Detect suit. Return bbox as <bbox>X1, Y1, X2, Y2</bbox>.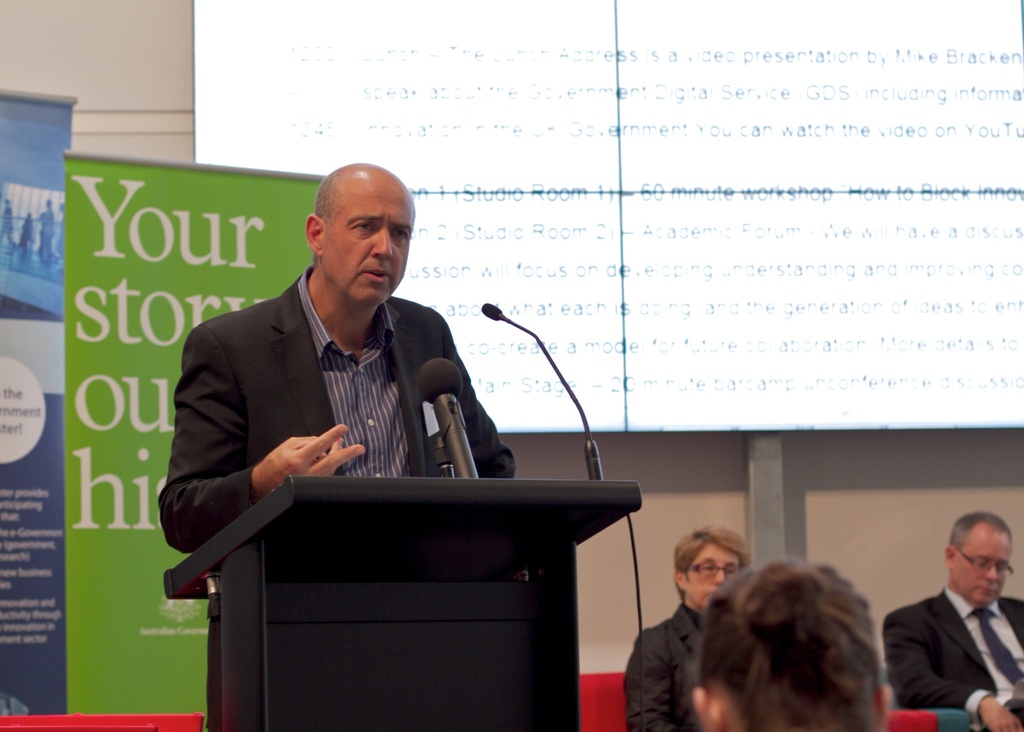
<bbox>626, 610, 705, 731</bbox>.
